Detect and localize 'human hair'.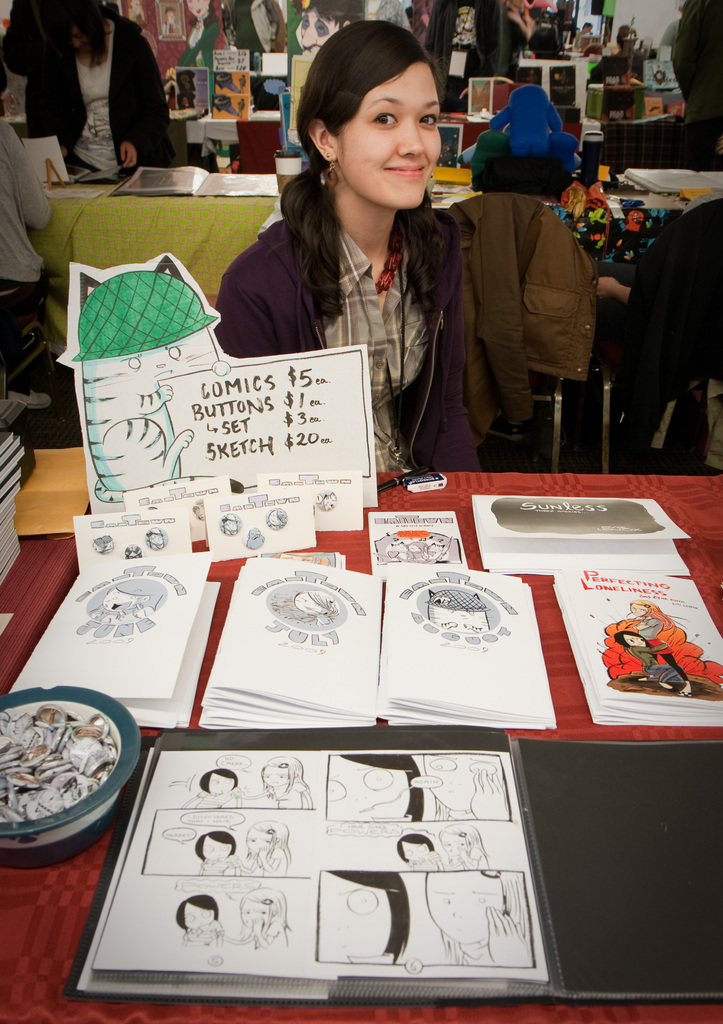
Localized at select_region(289, 0, 359, 31).
